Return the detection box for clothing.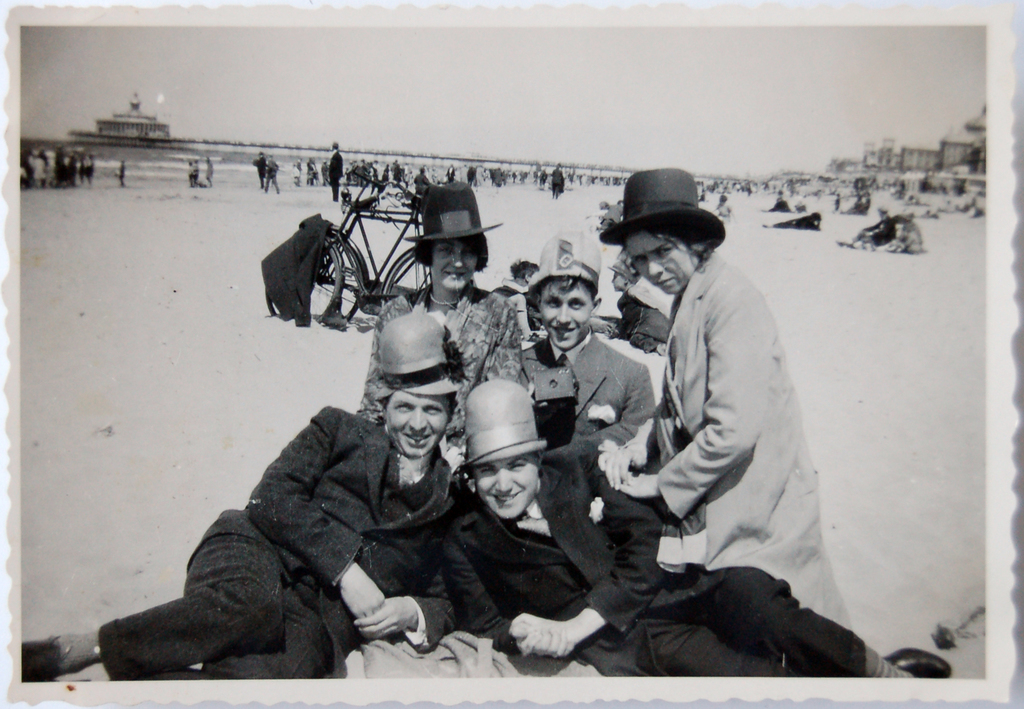
<box>200,155,213,181</box>.
